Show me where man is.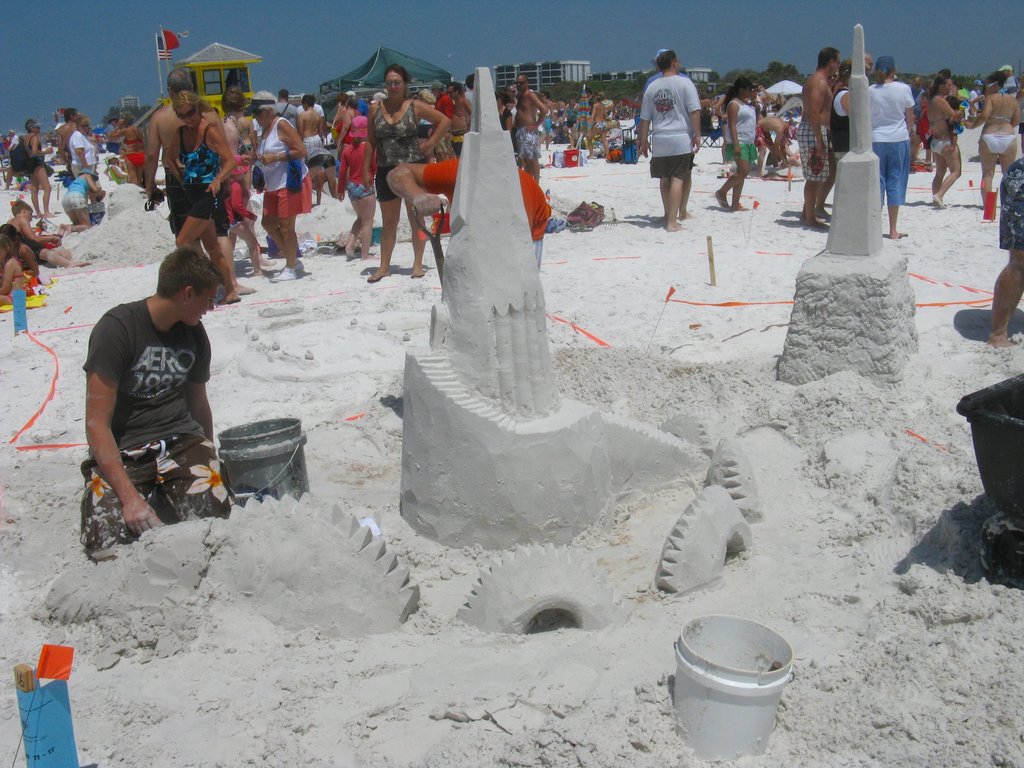
man is at bbox=(81, 245, 241, 563).
